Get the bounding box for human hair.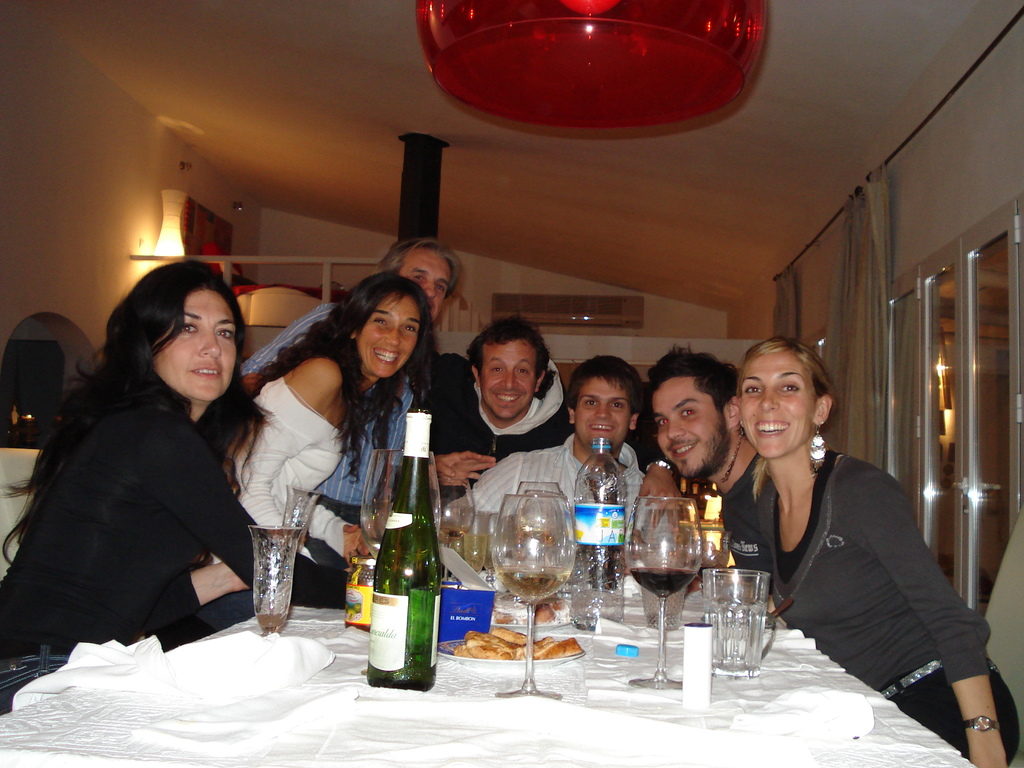
{"left": 465, "top": 313, "right": 558, "bottom": 399}.
